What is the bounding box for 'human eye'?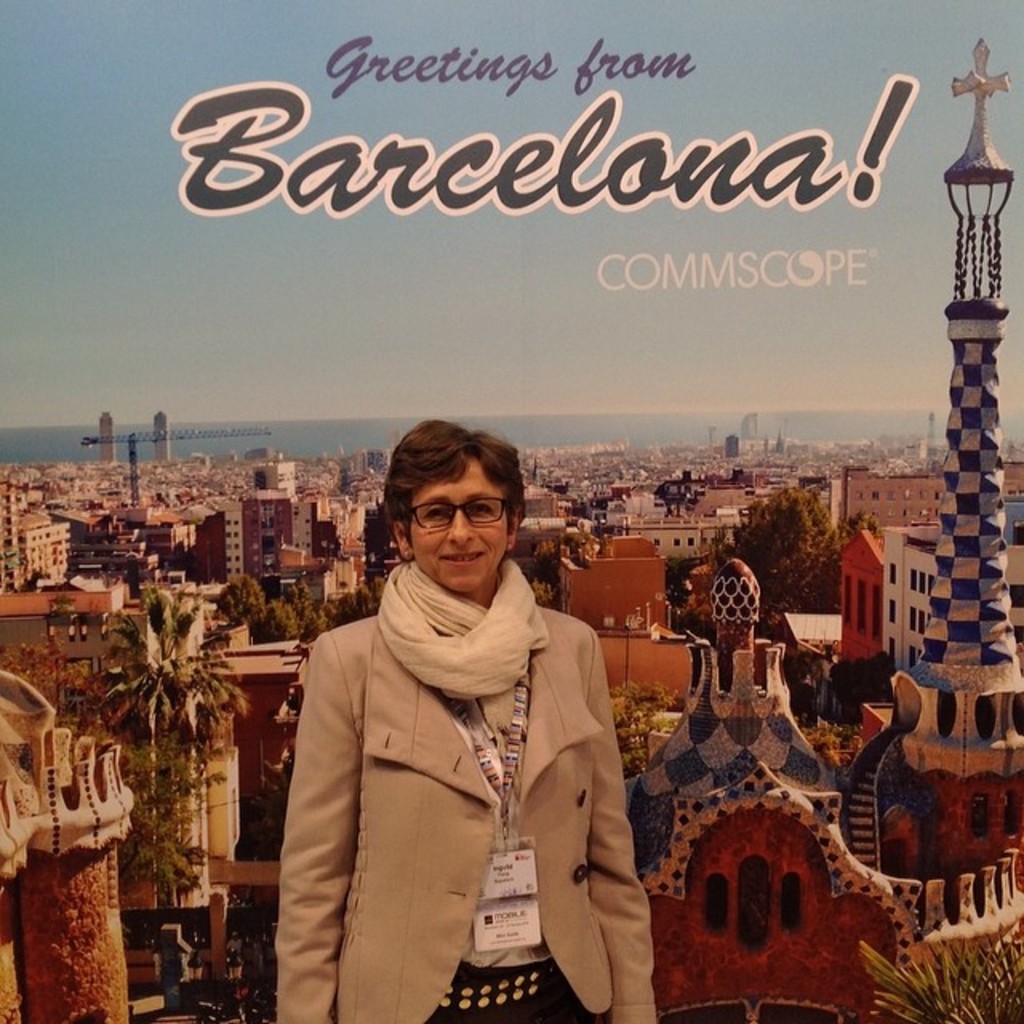
(424,502,450,522).
